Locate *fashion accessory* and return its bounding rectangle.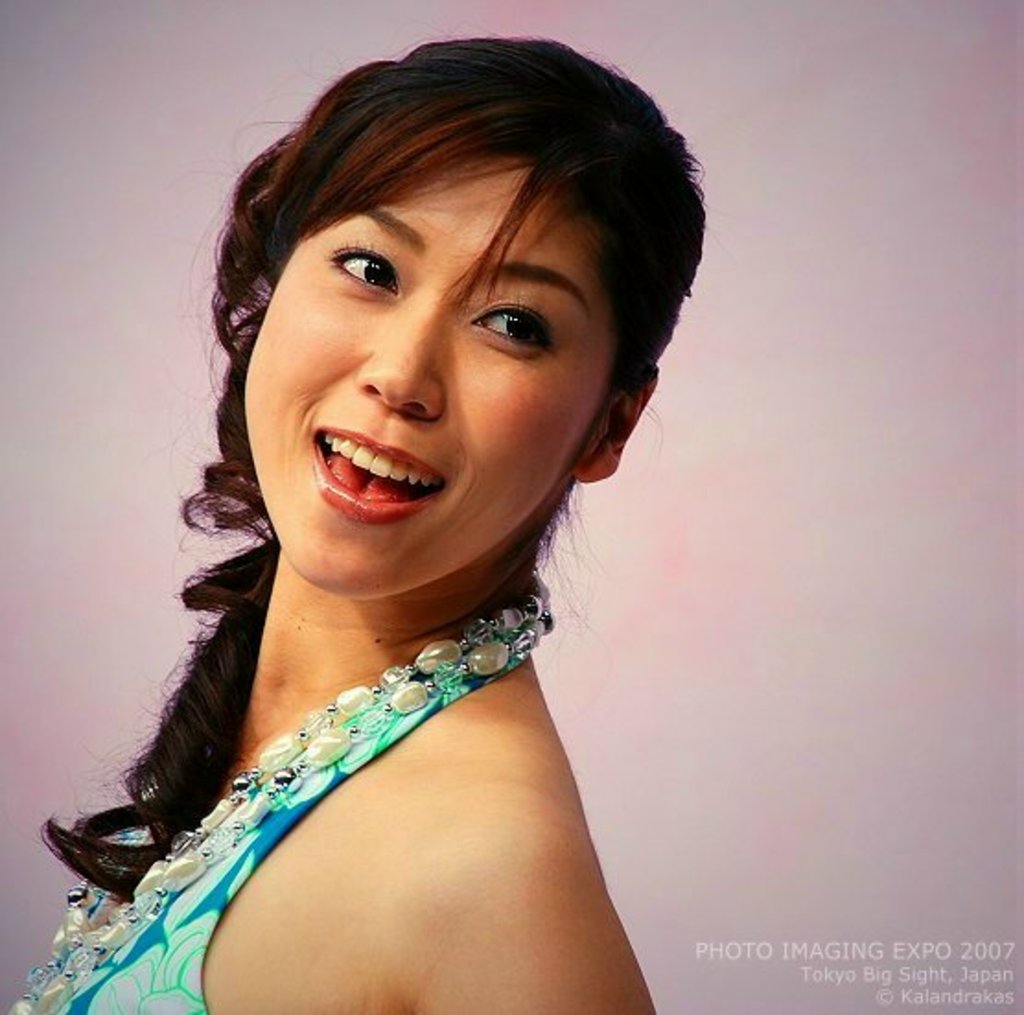
{"x1": 6, "y1": 571, "x2": 554, "y2": 1013}.
